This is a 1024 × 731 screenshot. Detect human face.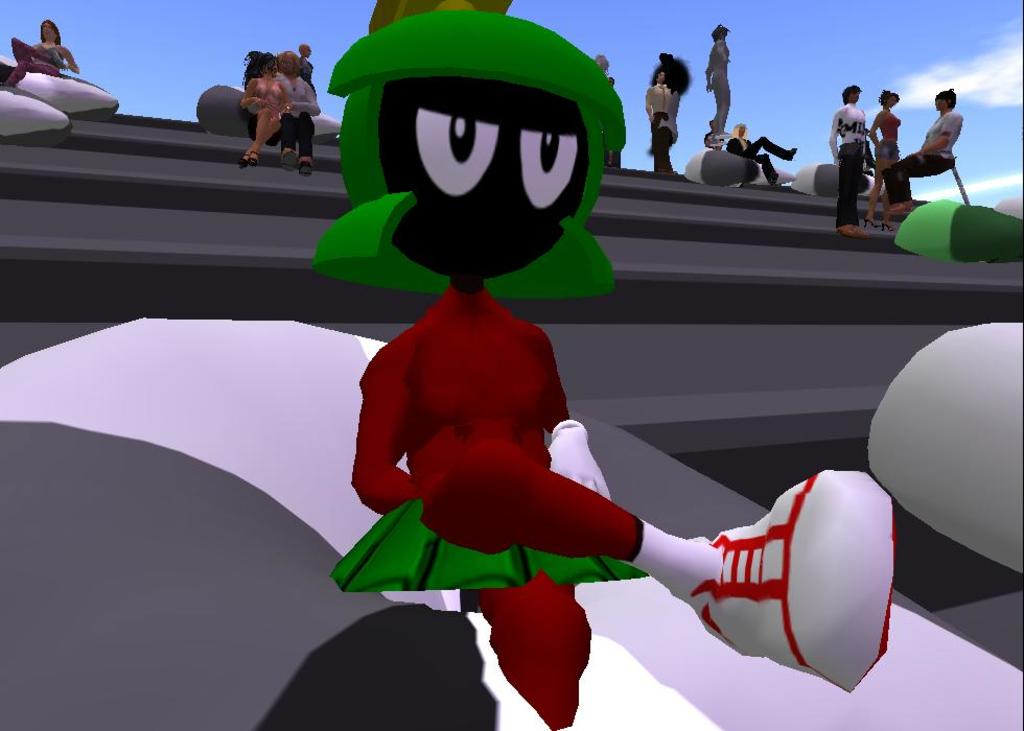
region(306, 47, 313, 56).
